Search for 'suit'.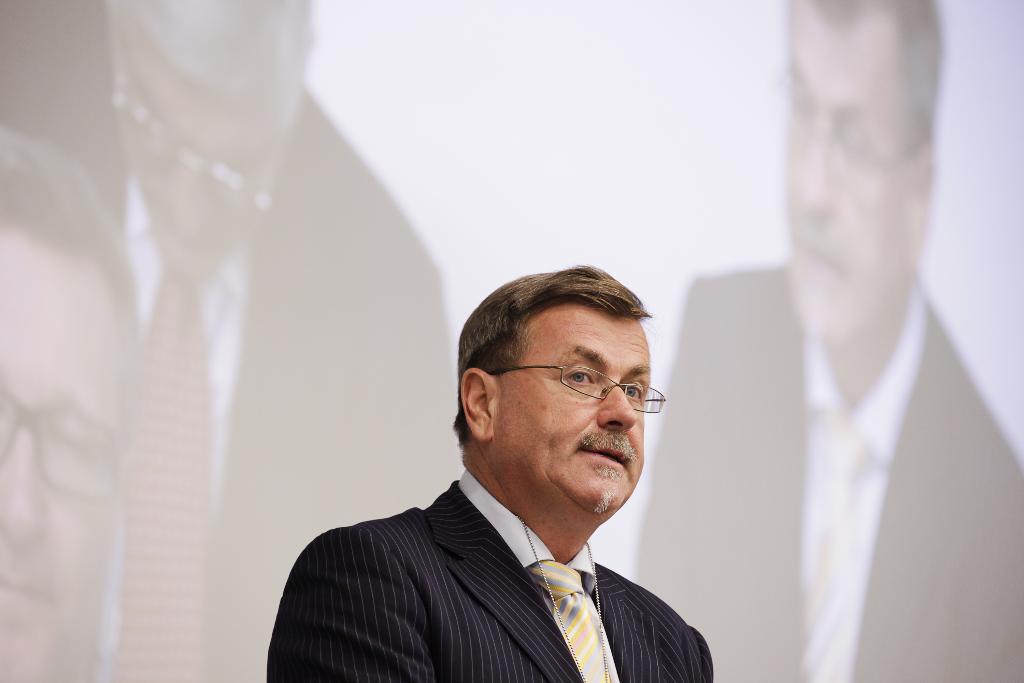
Found at [280, 406, 733, 673].
